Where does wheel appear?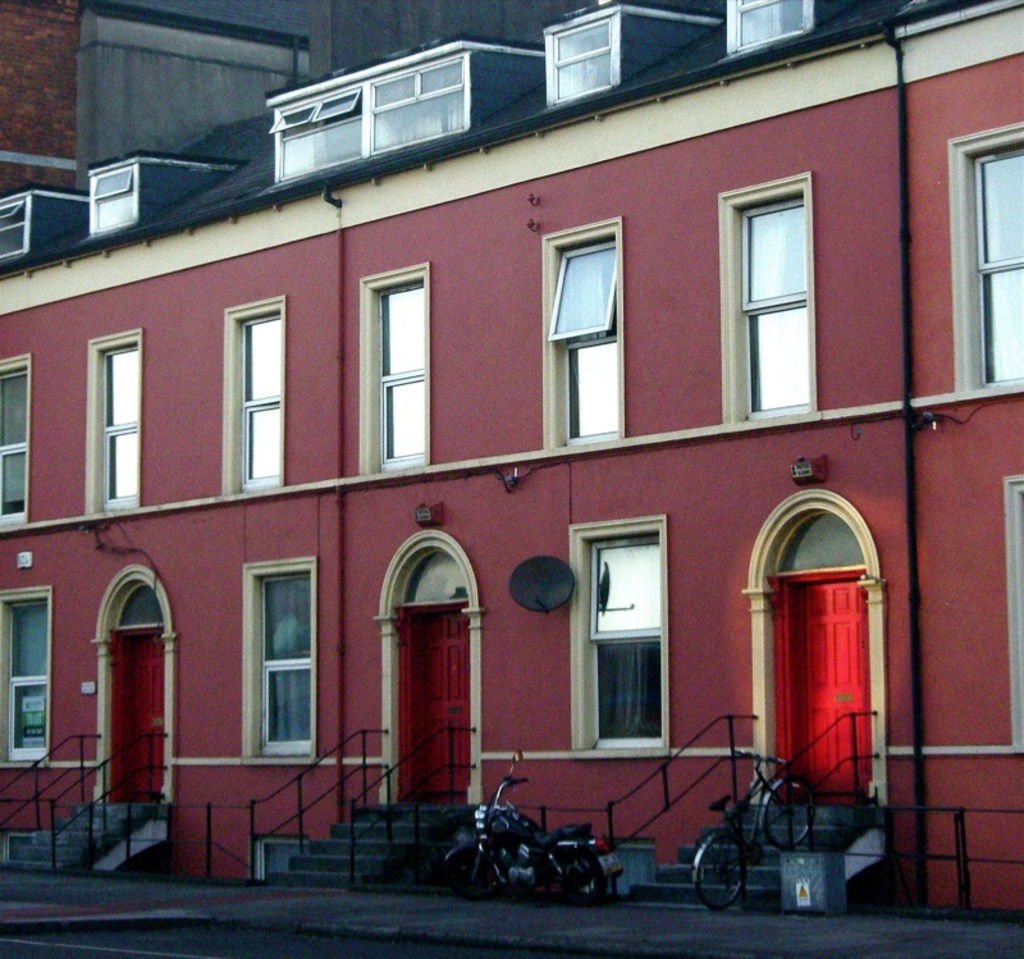
Appears at box(696, 839, 753, 913).
